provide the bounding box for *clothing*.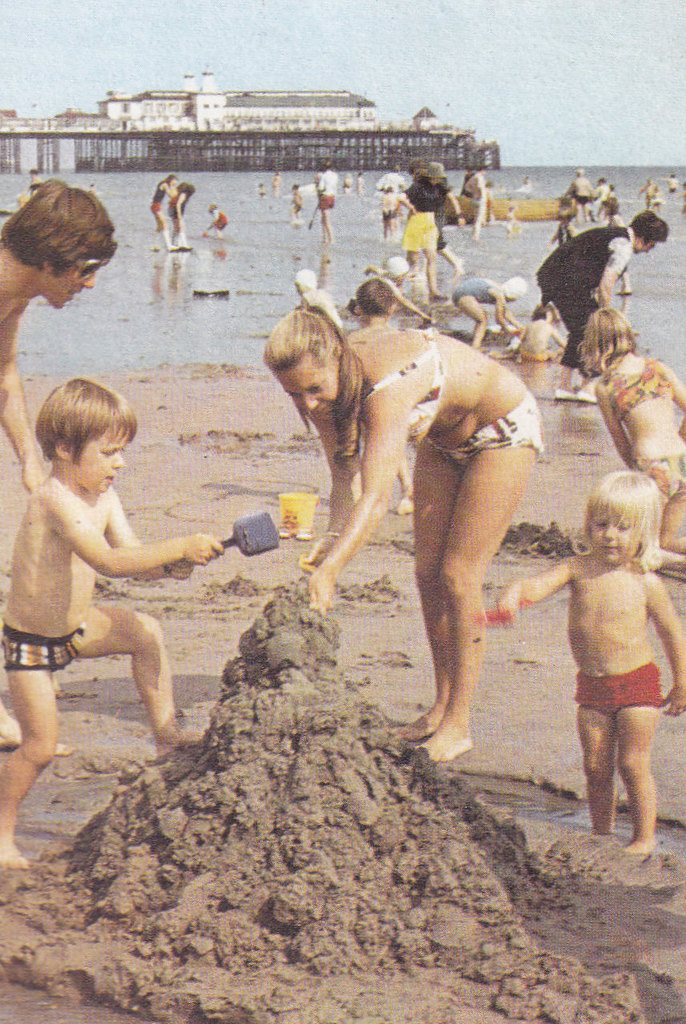
bbox=(603, 358, 685, 509).
